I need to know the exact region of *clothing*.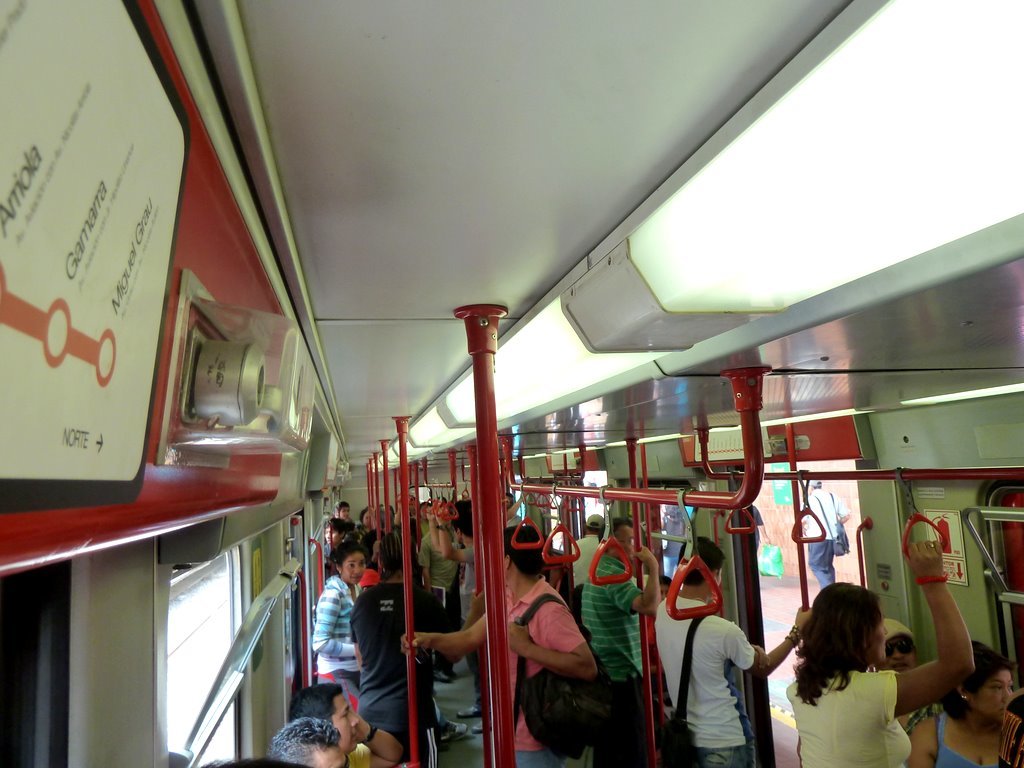
Region: rect(308, 573, 358, 666).
